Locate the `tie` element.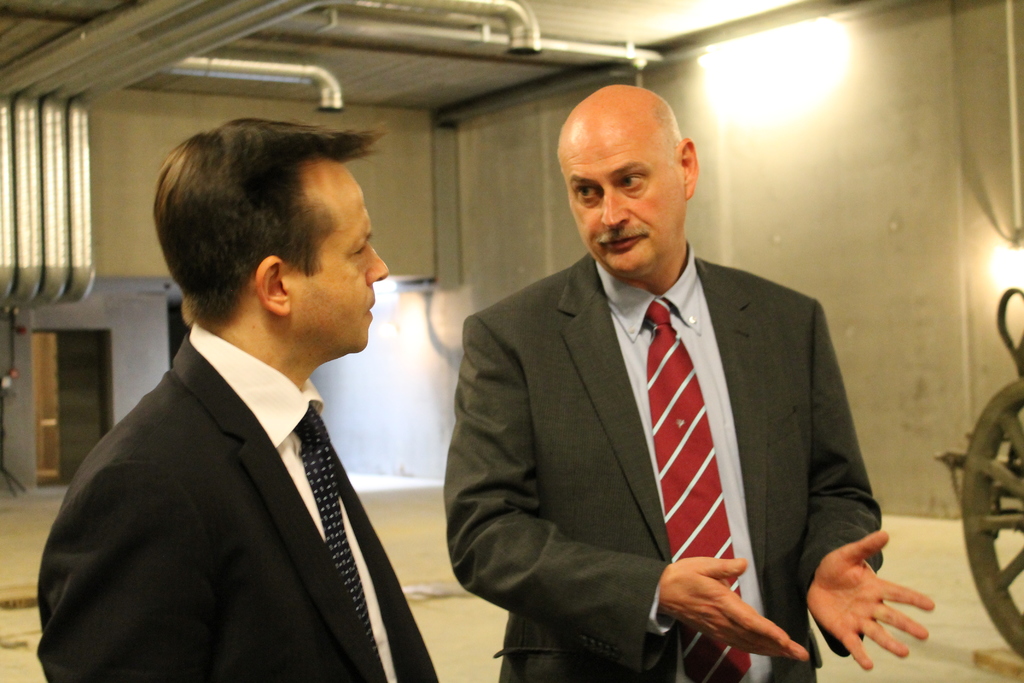
Element bbox: select_region(285, 403, 387, 682).
